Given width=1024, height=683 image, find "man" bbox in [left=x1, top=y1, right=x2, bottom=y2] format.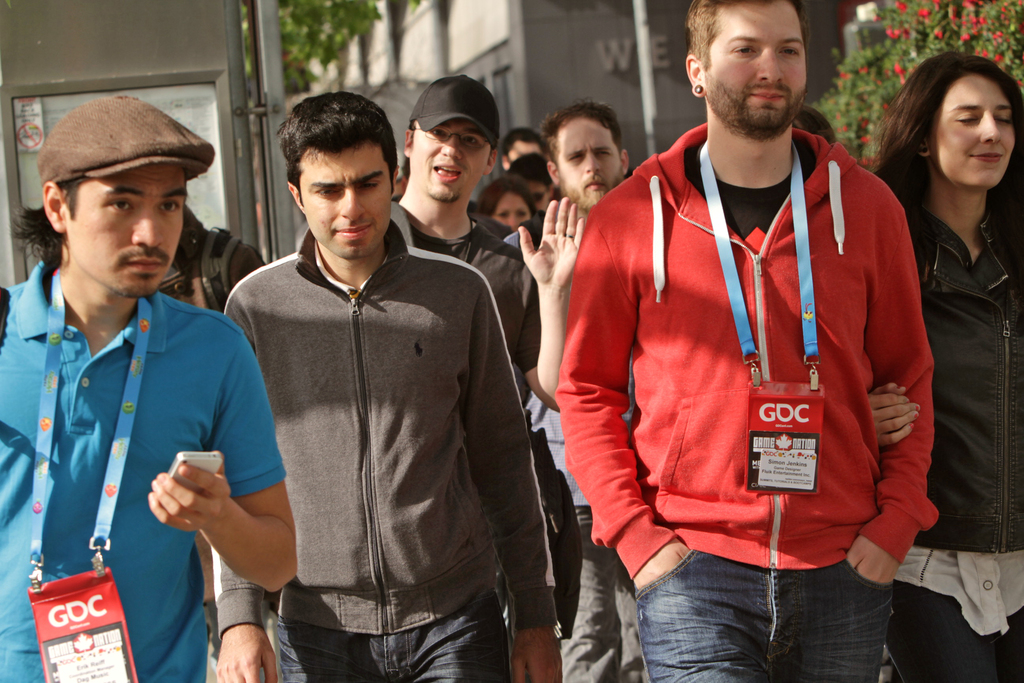
[left=556, top=1, right=943, bottom=682].
